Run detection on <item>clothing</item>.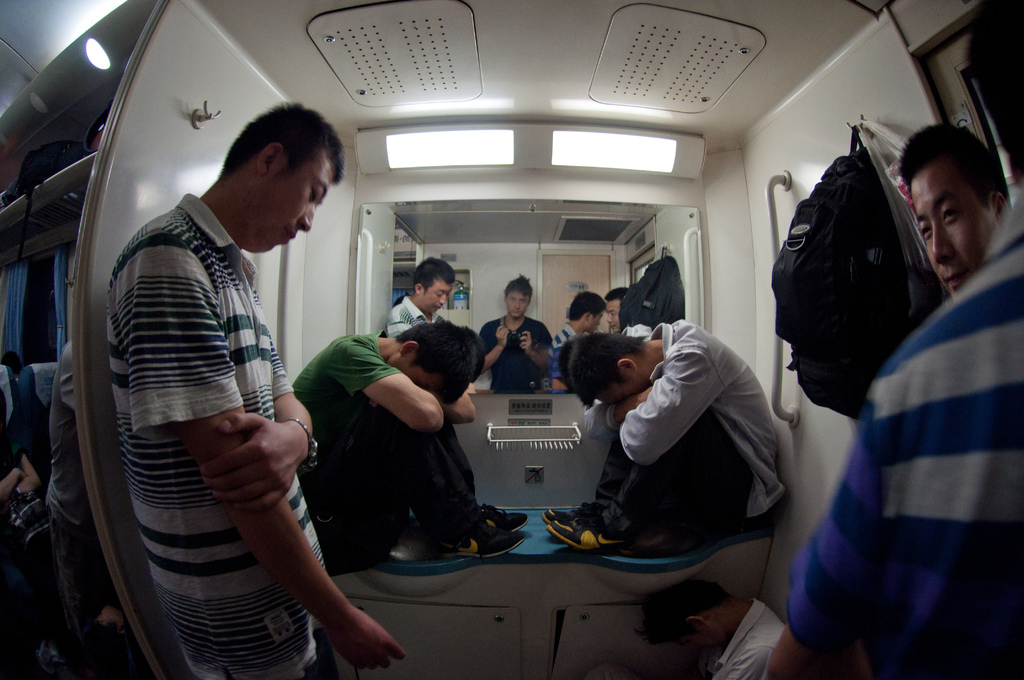
Result: [x1=117, y1=195, x2=360, y2=679].
